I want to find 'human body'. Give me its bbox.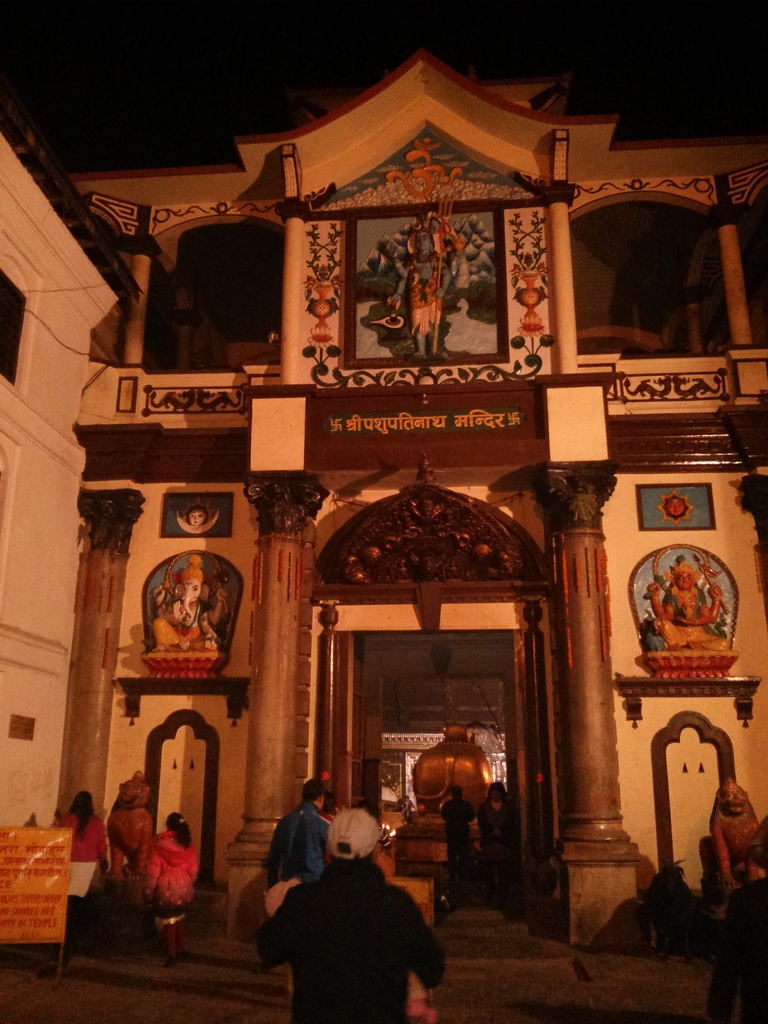
box(255, 858, 446, 1023).
